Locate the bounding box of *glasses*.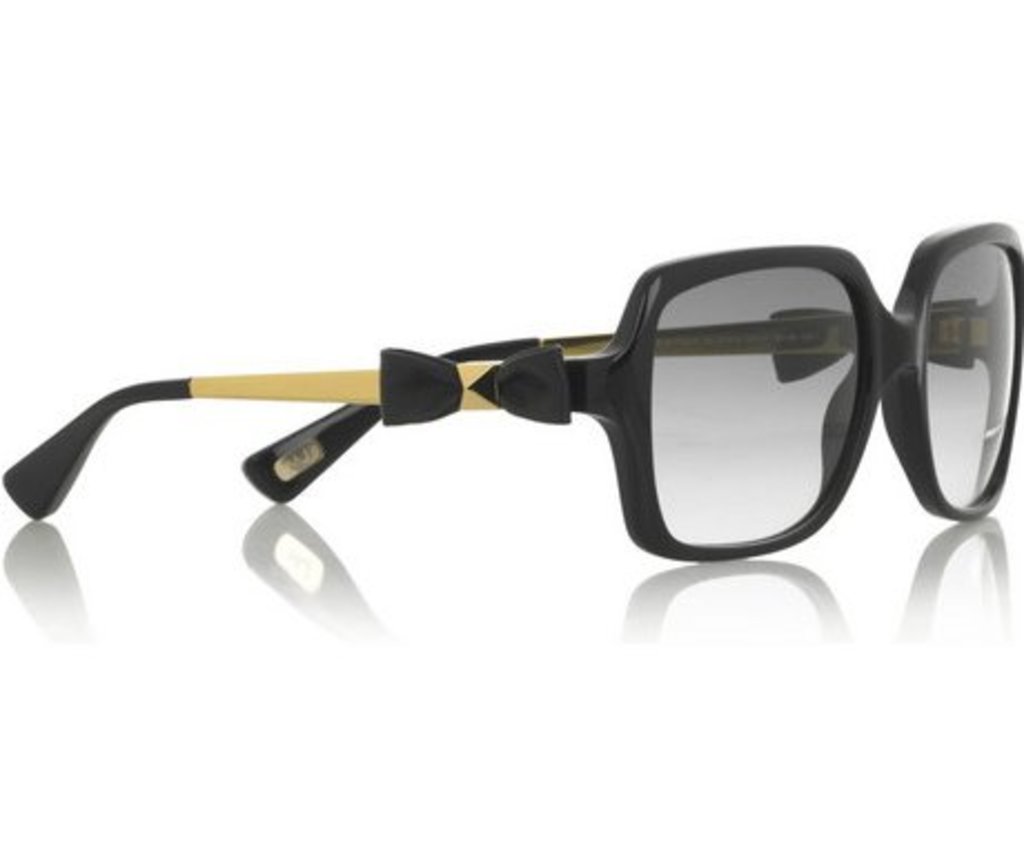
Bounding box: BBox(4, 220, 1022, 561).
